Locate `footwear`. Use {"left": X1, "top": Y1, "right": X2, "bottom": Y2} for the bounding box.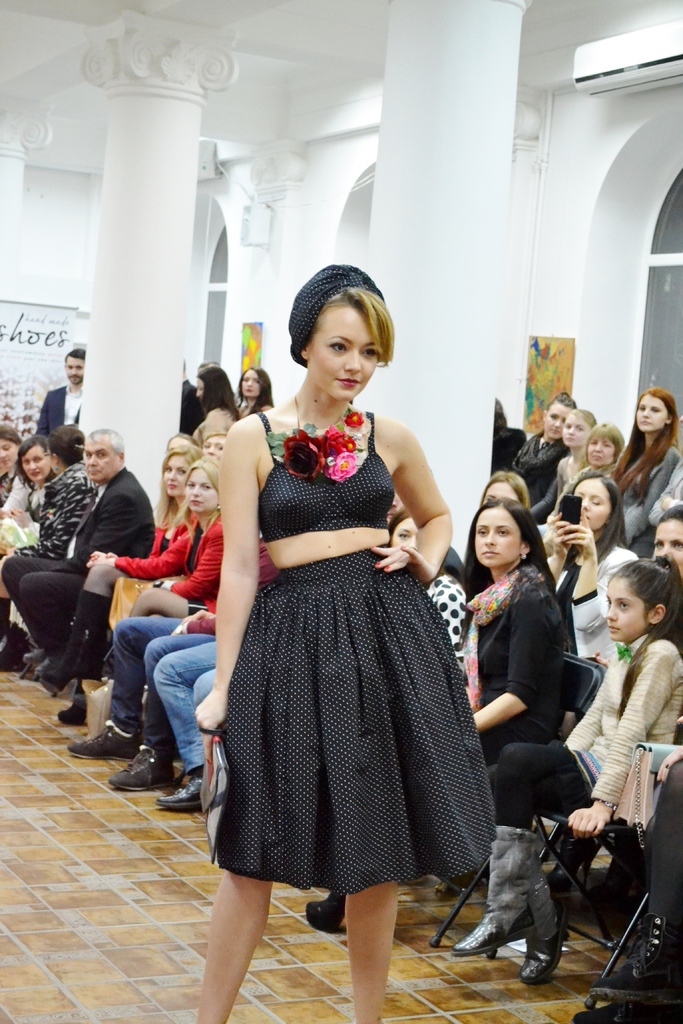
{"left": 161, "top": 785, "right": 212, "bottom": 813}.
